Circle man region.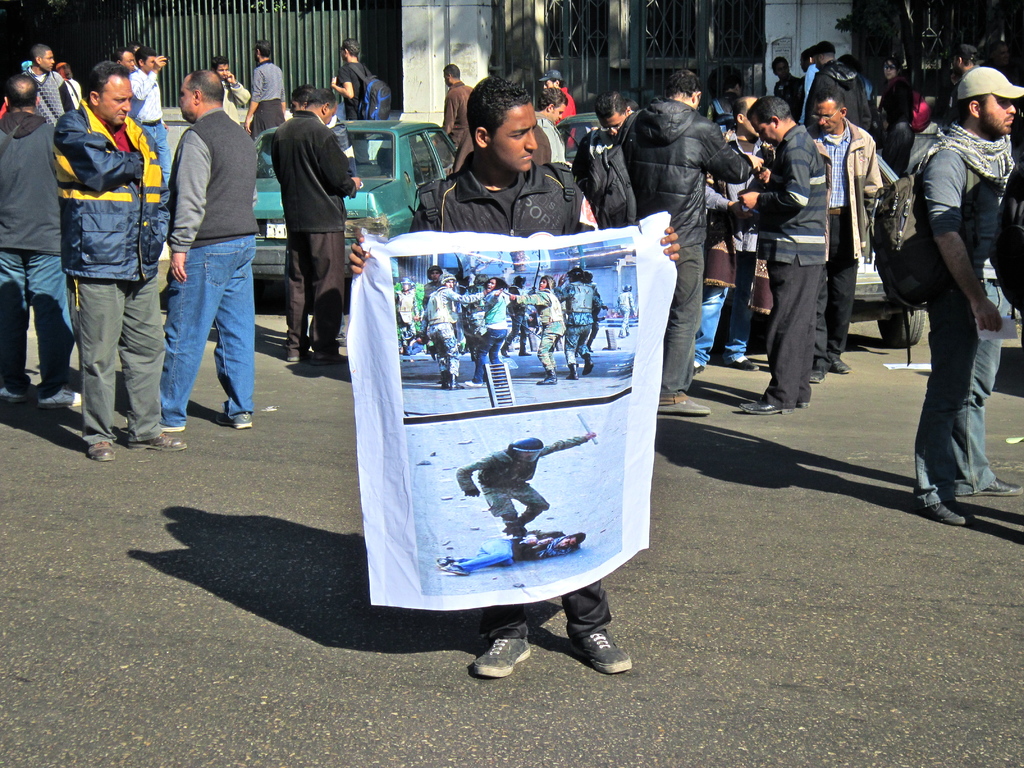
Region: <bbox>344, 70, 677, 683</bbox>.
